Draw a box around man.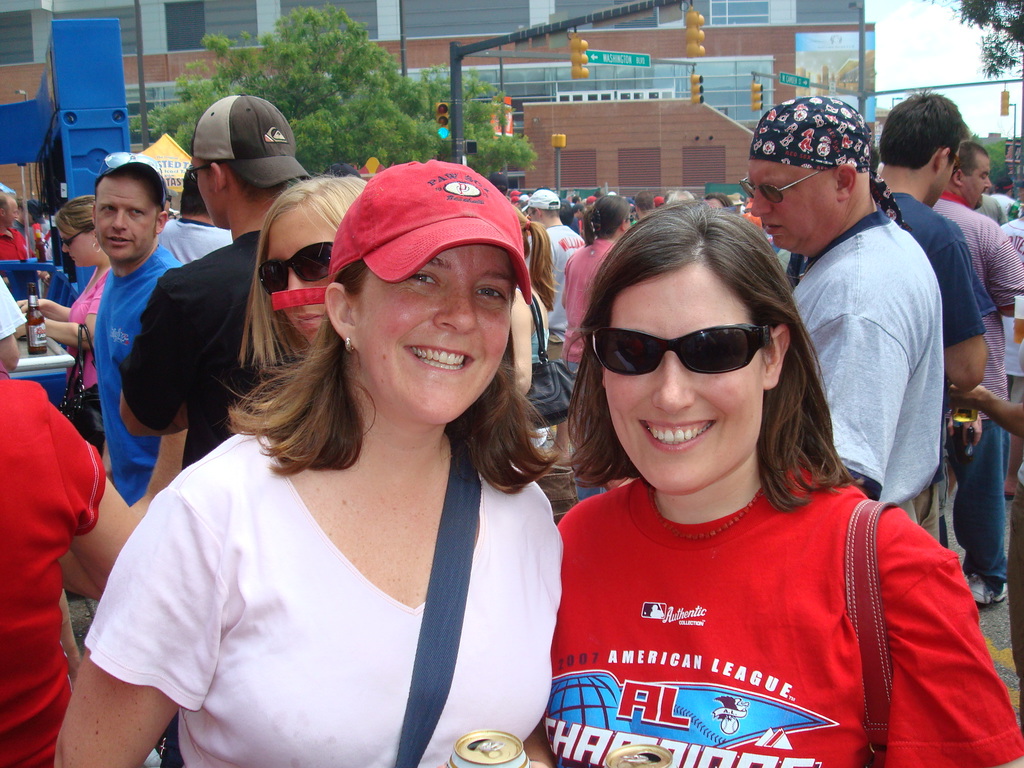
{"left": 737, "top": 94, "right": 940, "bottom": 525}.
